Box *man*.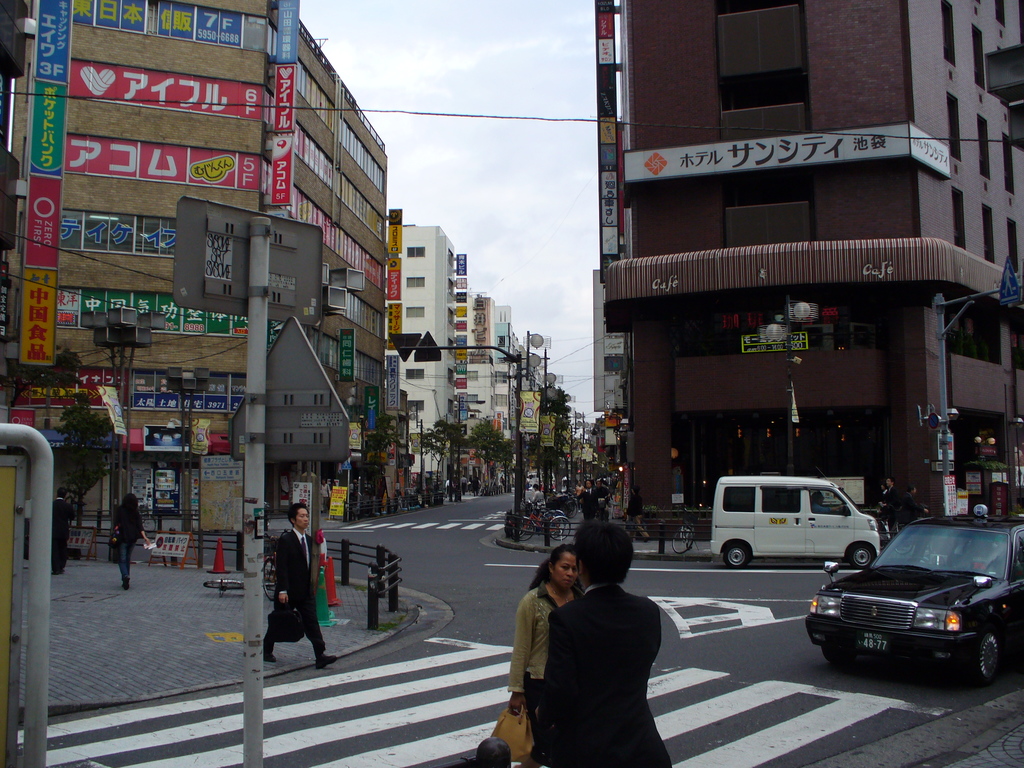
BBox(256, 498, 340, 677).
